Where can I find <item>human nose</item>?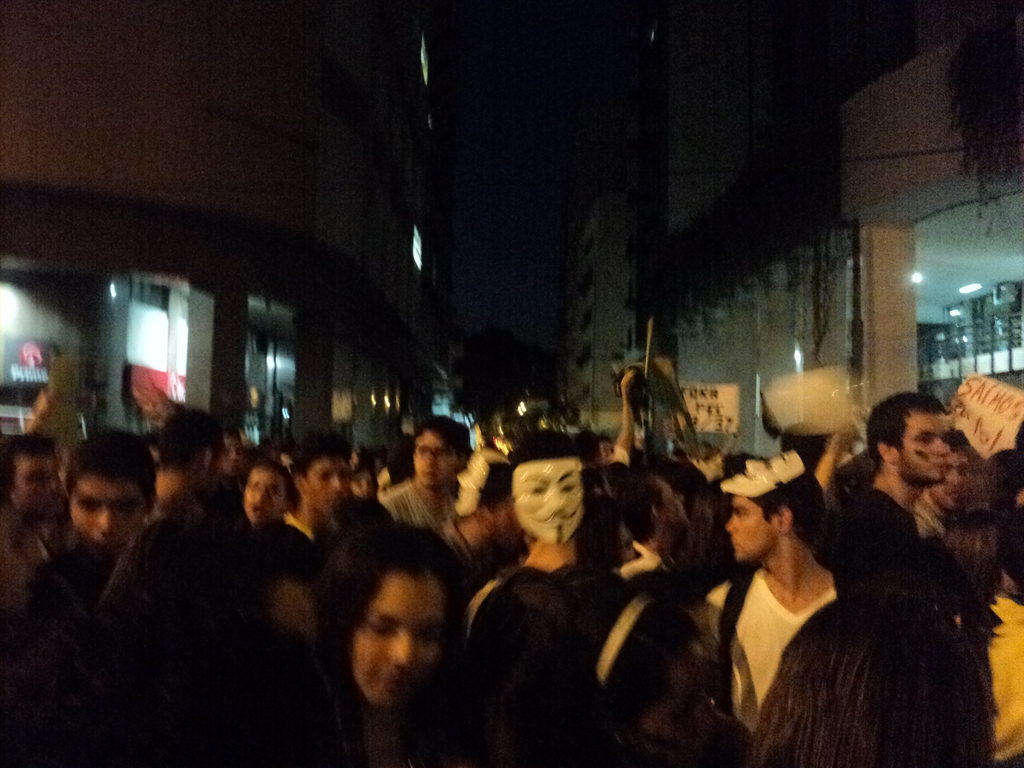
You can find it at [97, 504, 118, 536].
